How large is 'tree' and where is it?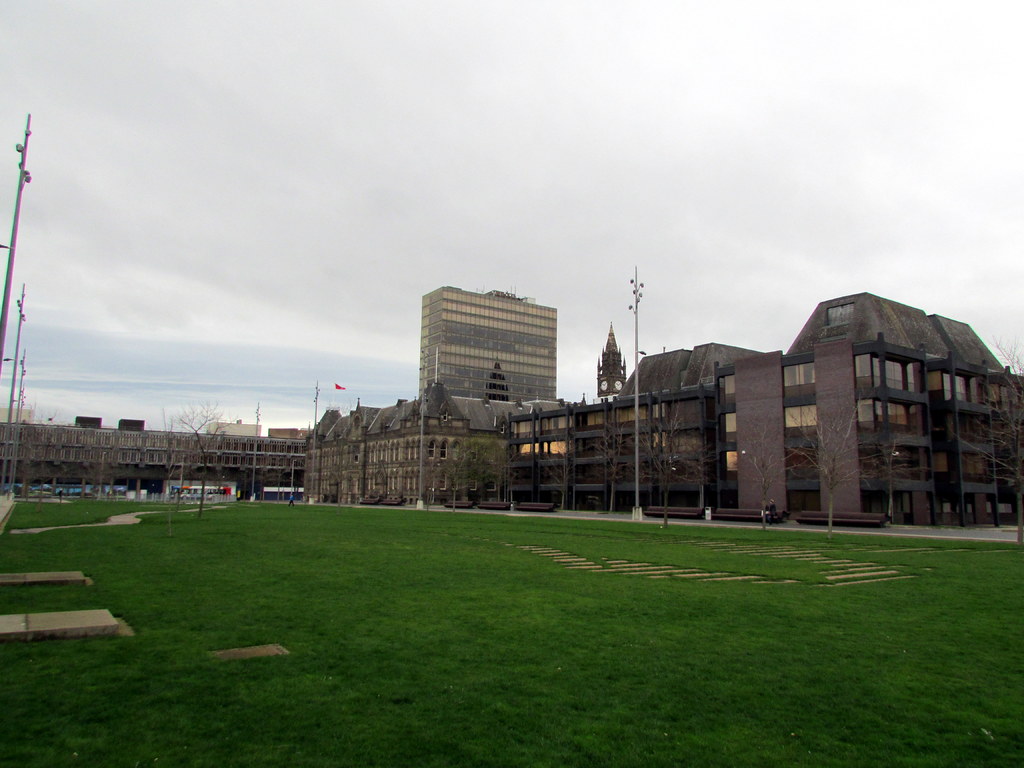
Bounding box: crop(460, 433, 506, 502).
